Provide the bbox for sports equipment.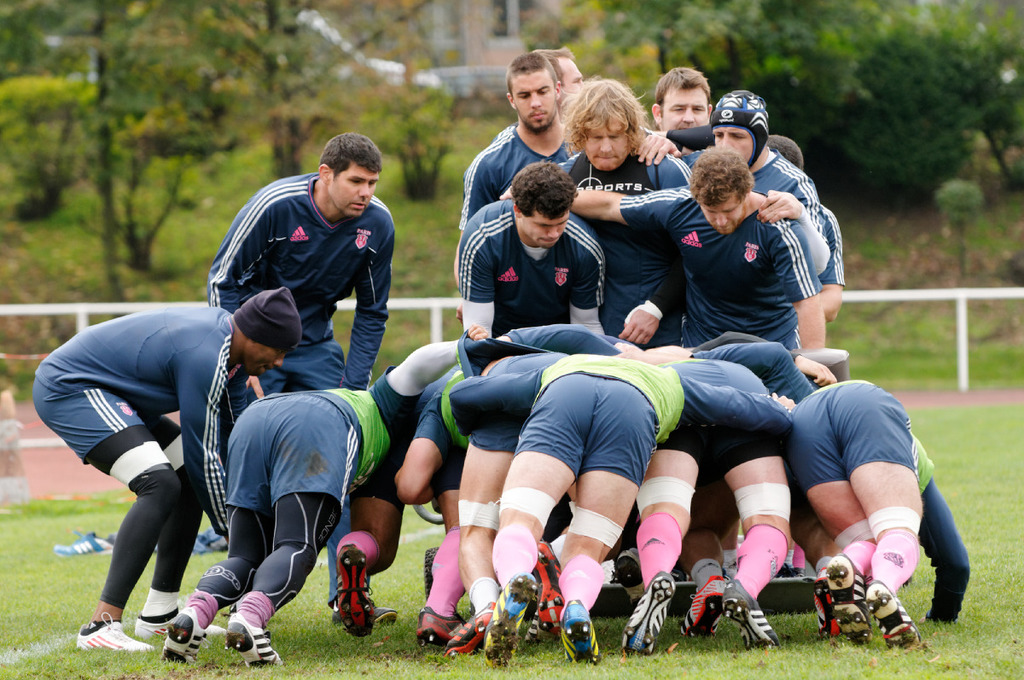
(49,532,102,554).
